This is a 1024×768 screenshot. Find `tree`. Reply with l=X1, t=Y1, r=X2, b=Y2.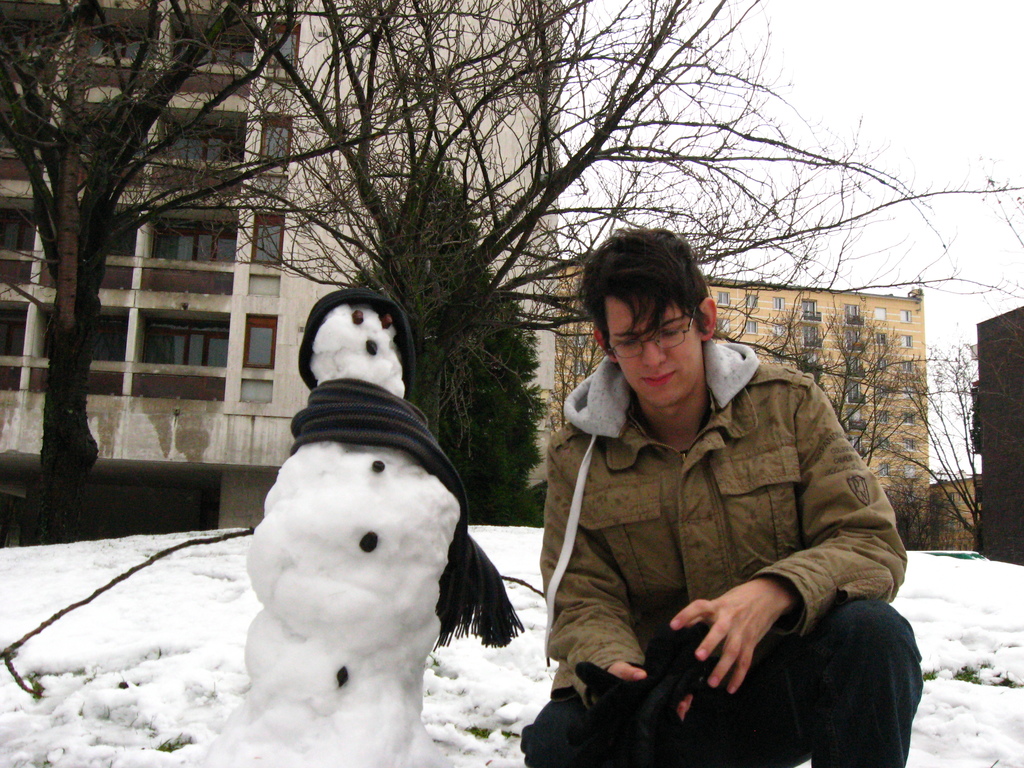
l=351, t=141, r=548, b=524.
